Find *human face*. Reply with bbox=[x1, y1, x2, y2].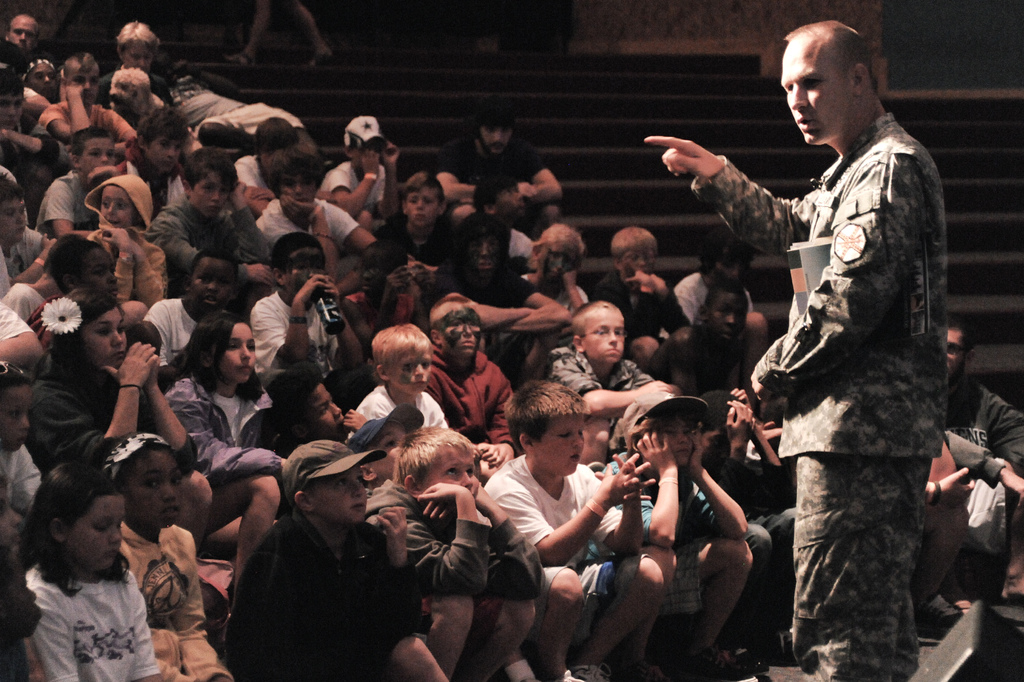
bbox=[393, 351, 433, 396].
